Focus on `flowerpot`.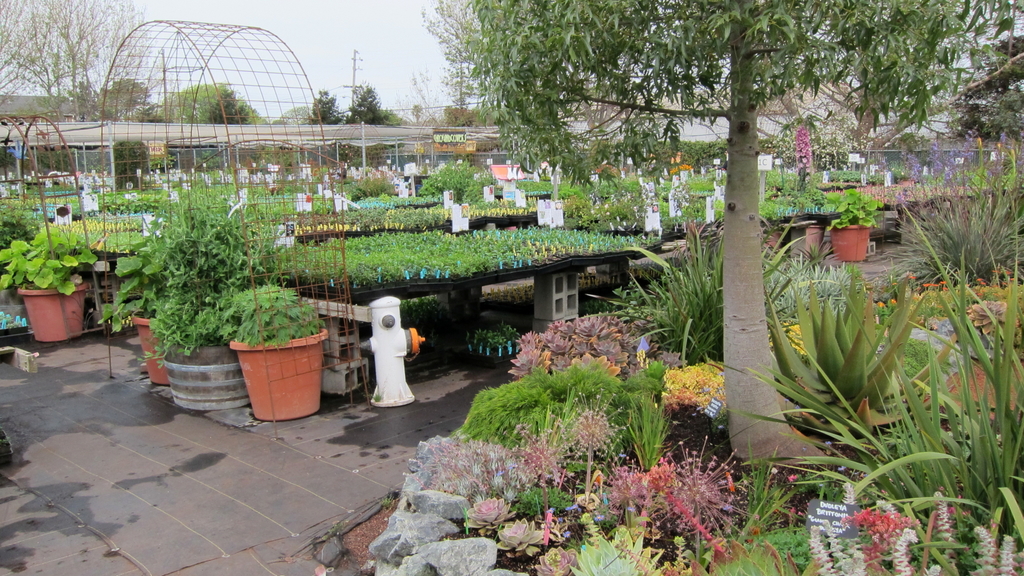
Focused at bbox=[0, 291, 31, 324].
